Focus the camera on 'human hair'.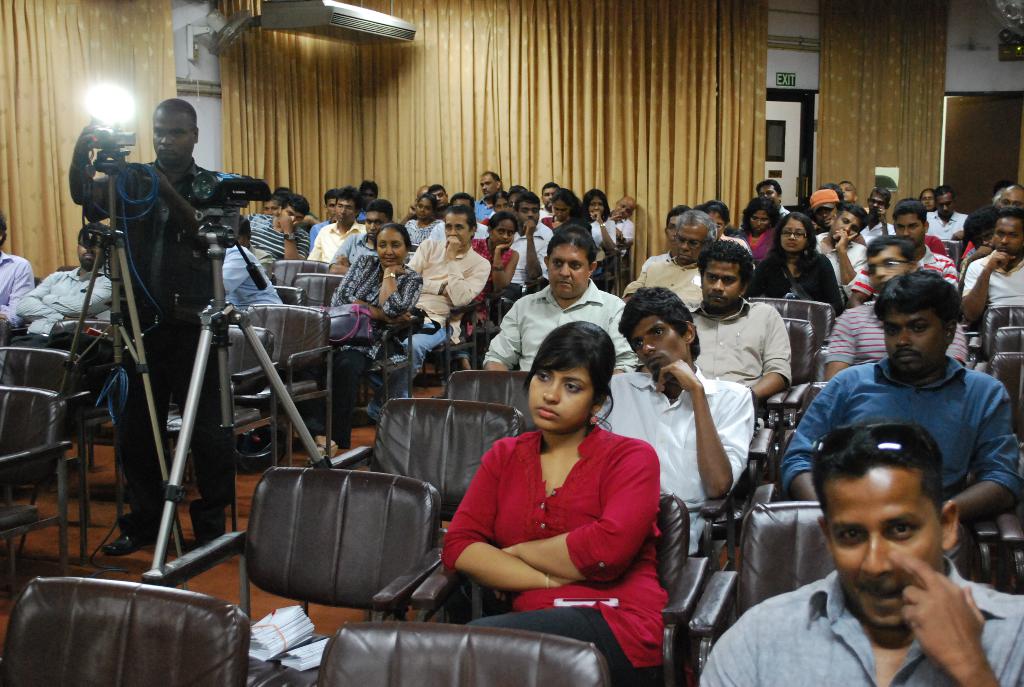
Focus region: crop(808, 420, 945, 521).
